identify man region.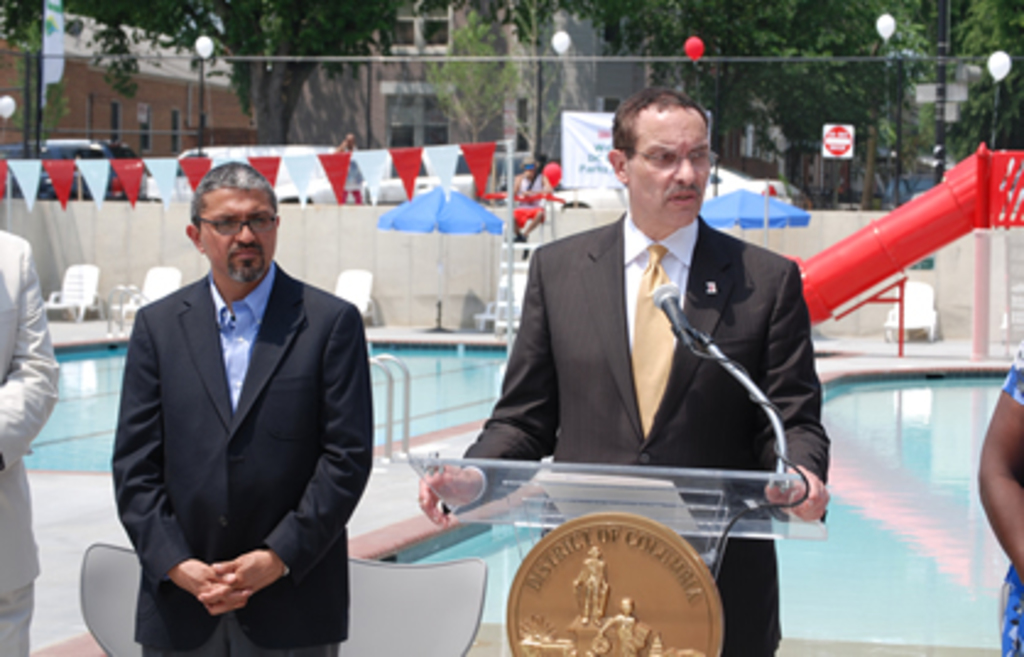
Region: {"x1": 0, "y1": 226, "x2": 64, "y2": 655}.
